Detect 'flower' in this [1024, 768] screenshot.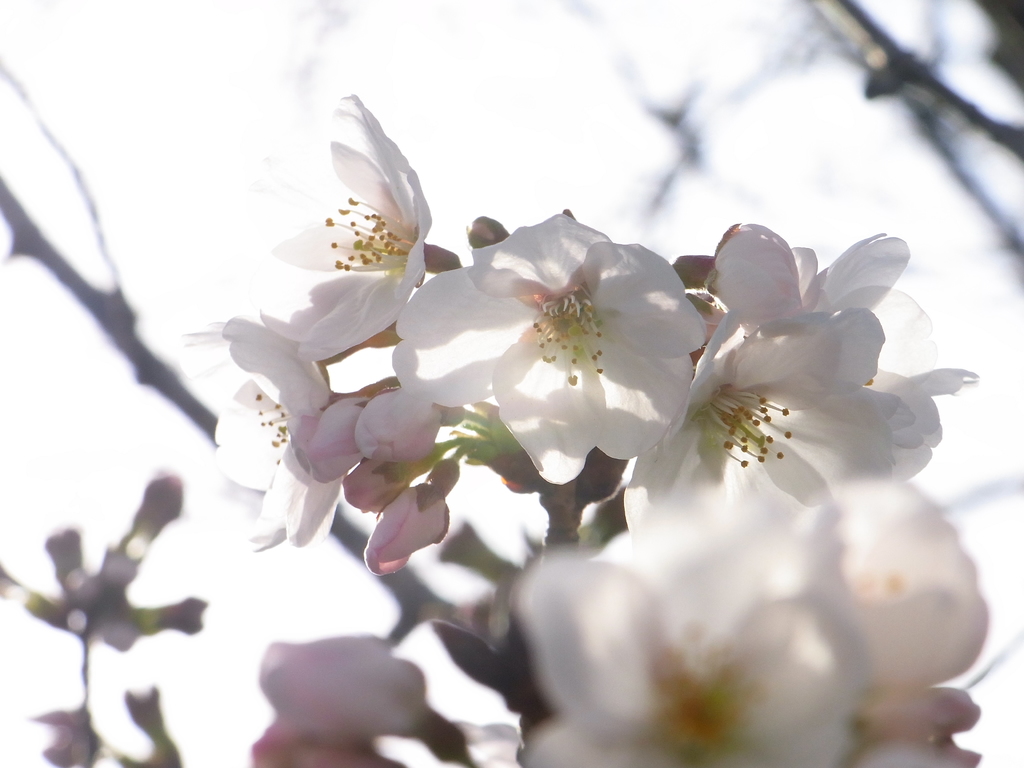
Detection: box(253, 630, 441, 767).
